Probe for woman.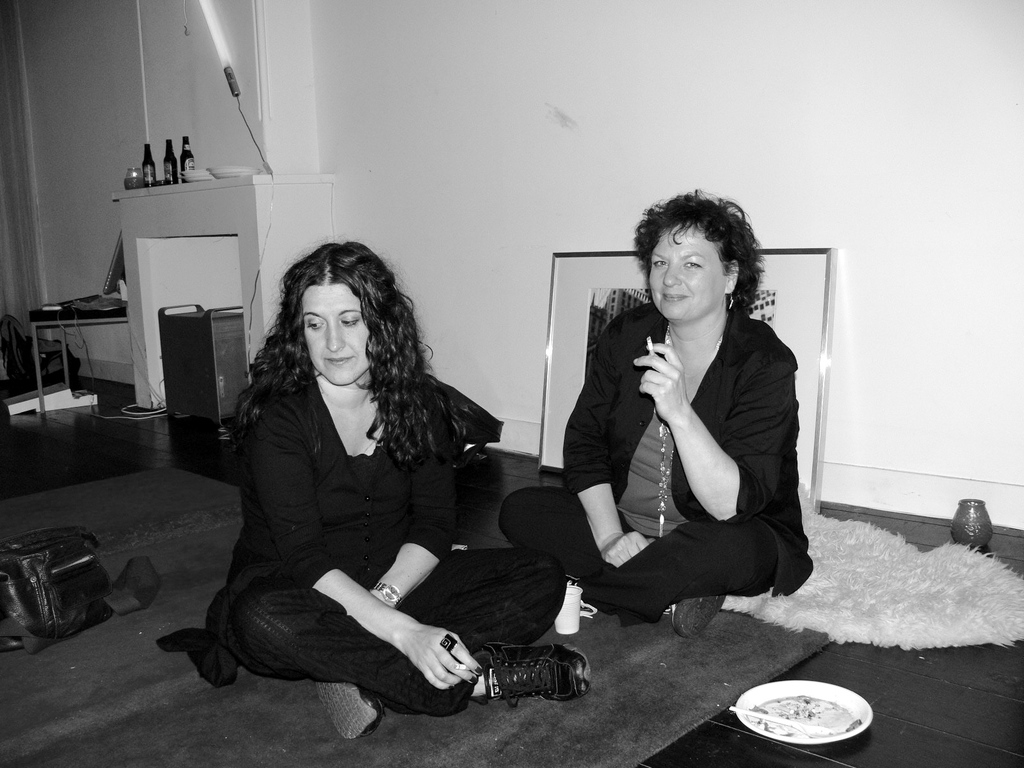
Probe result: (154, 241, 593, 746).
